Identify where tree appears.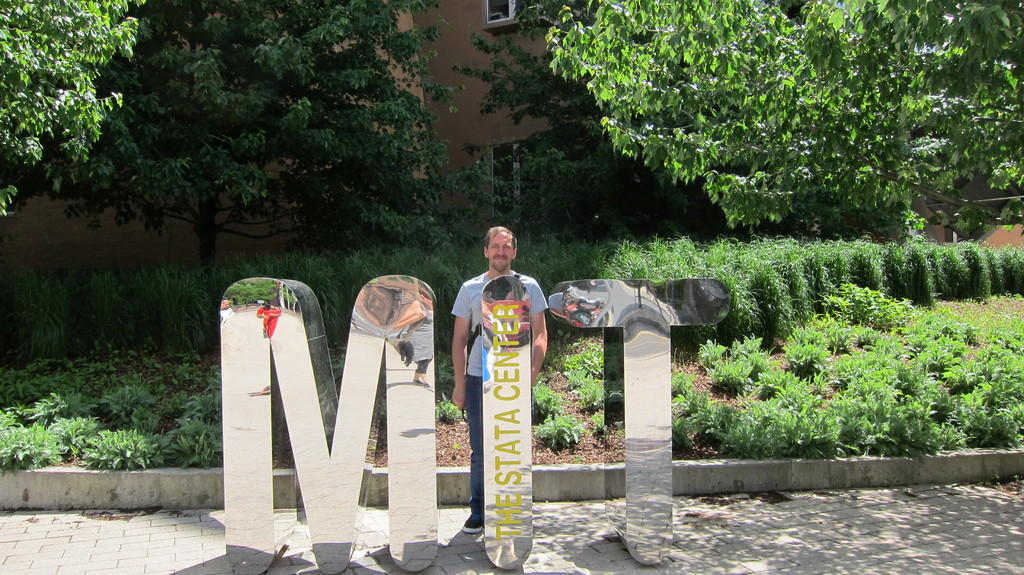
Appears at <bbox>2, 0, 236, 213</bbox>.
